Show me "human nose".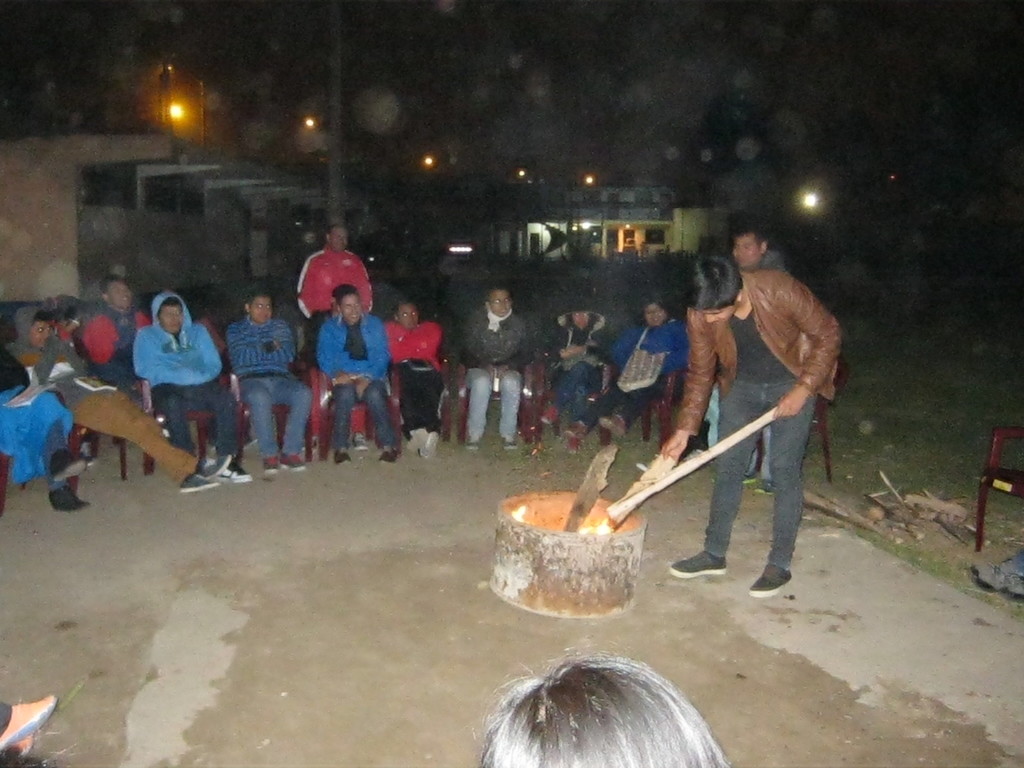
"human nose" is here: box(738, 245, 744, 256).
